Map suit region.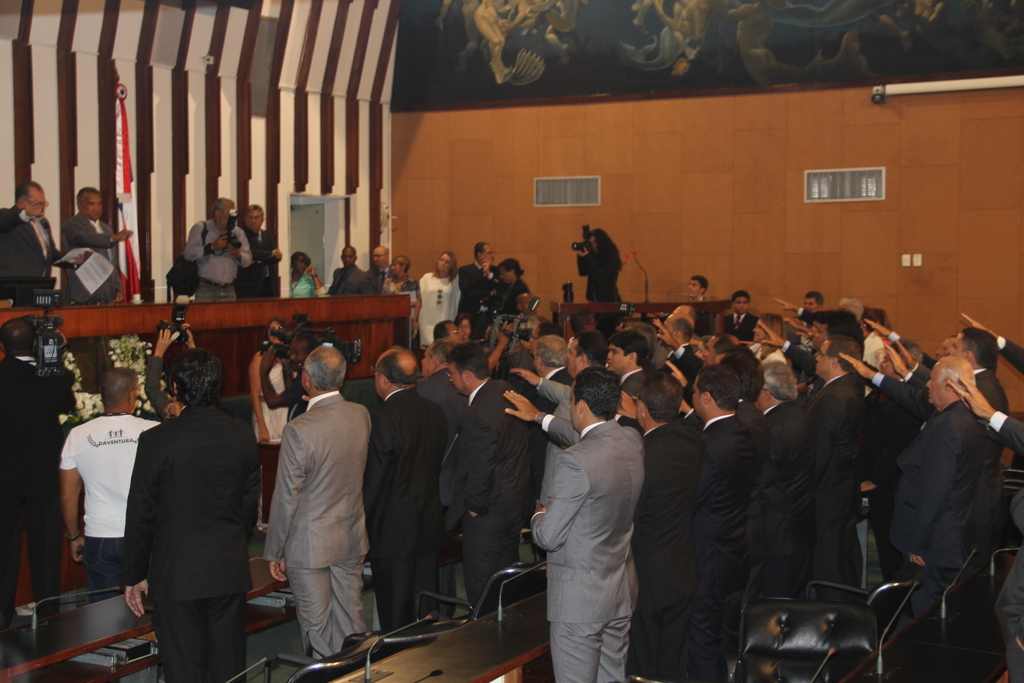
Mapped to 714 313 758 340.
